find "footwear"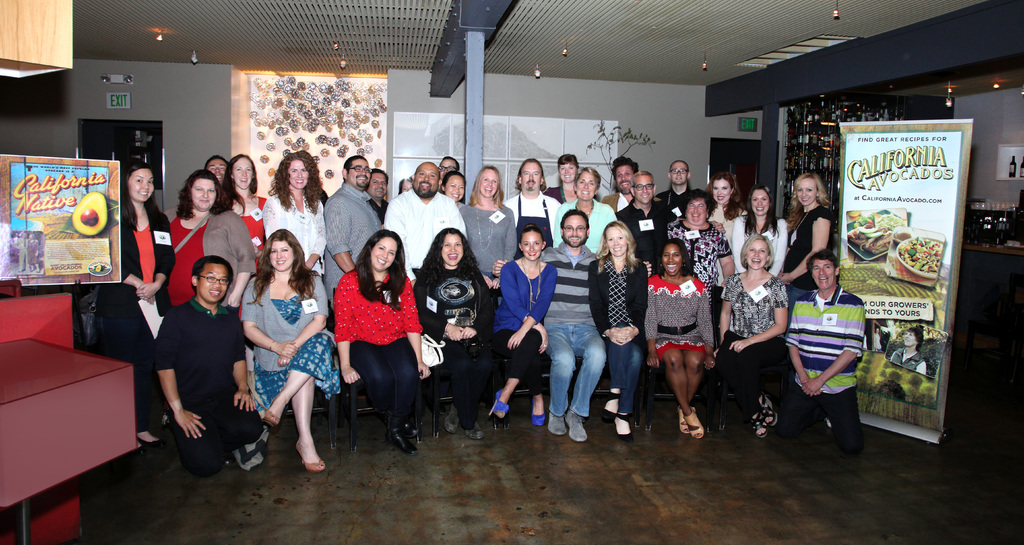
<box>564,411,588,444</box>
